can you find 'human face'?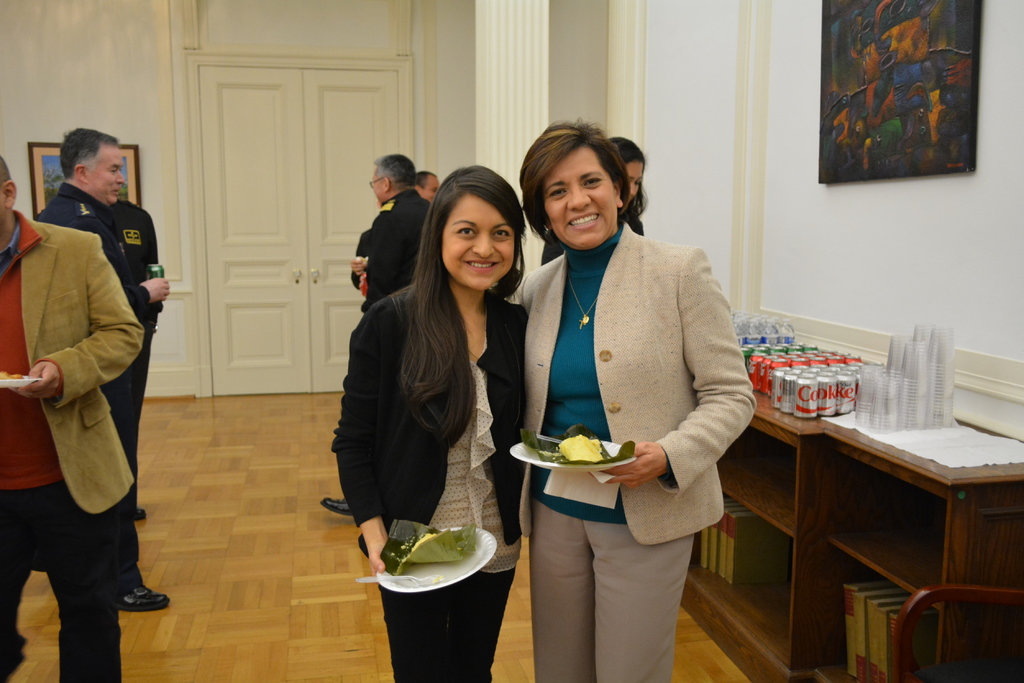
Yes, bounding box: [x1=89, y1=149, x2=124, y2=203].
